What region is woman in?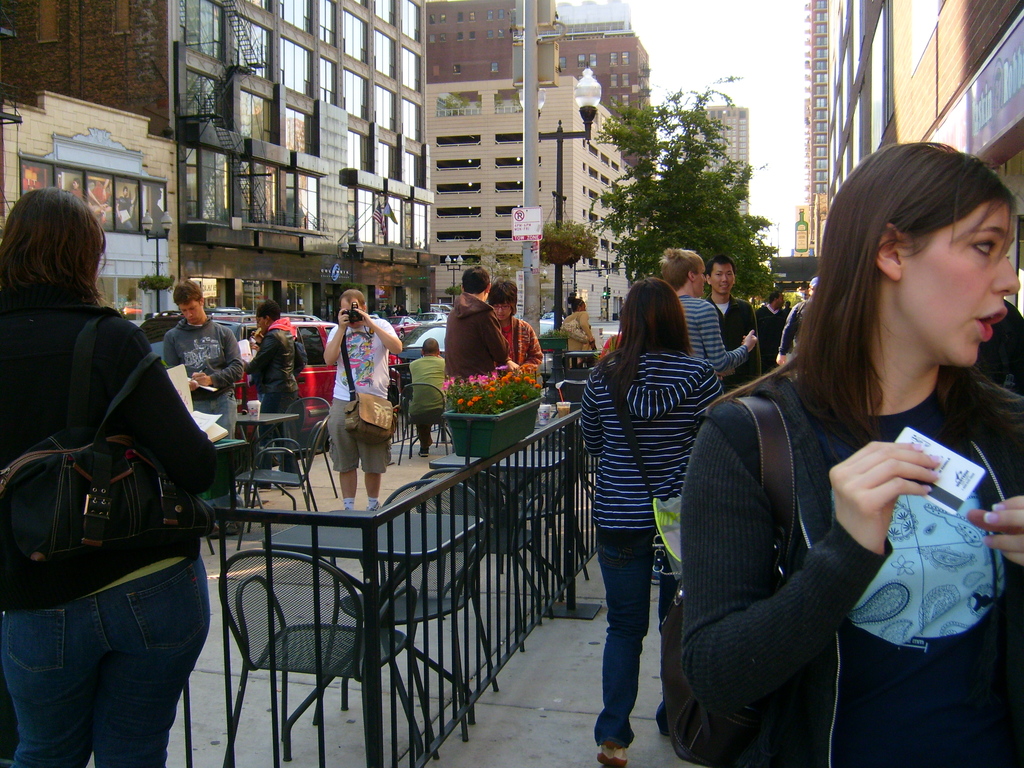
Rect(1, 184, 218, 767).
